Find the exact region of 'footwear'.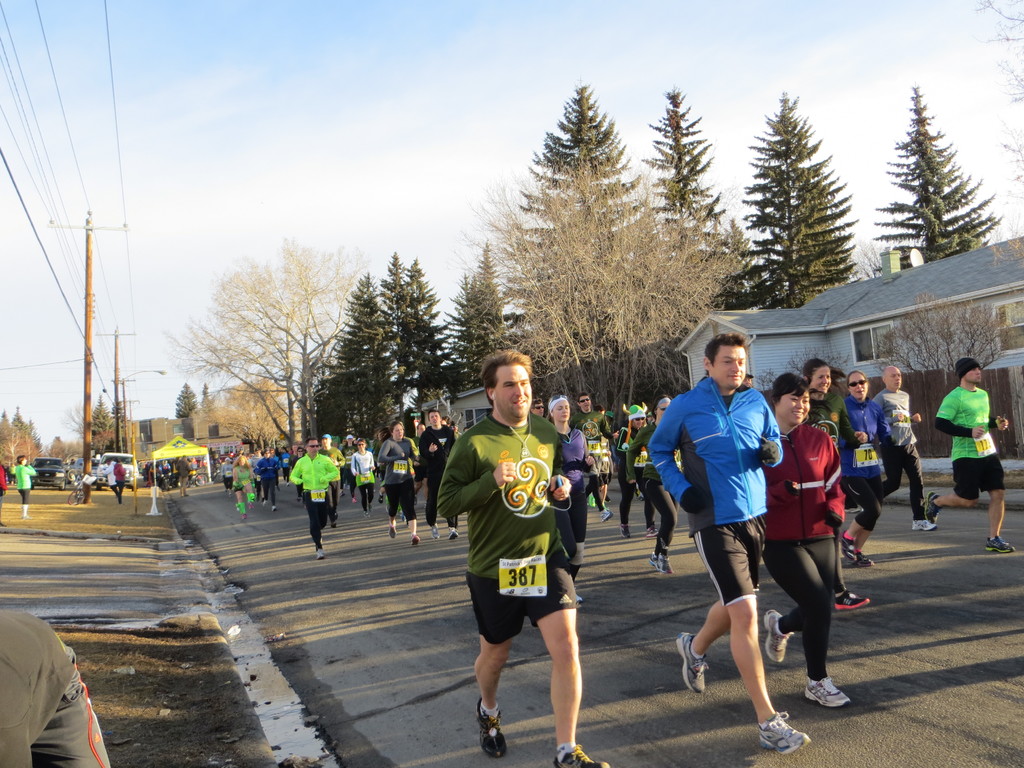
Exact region: x1=802 y1=672 x2=852 y2=714.
